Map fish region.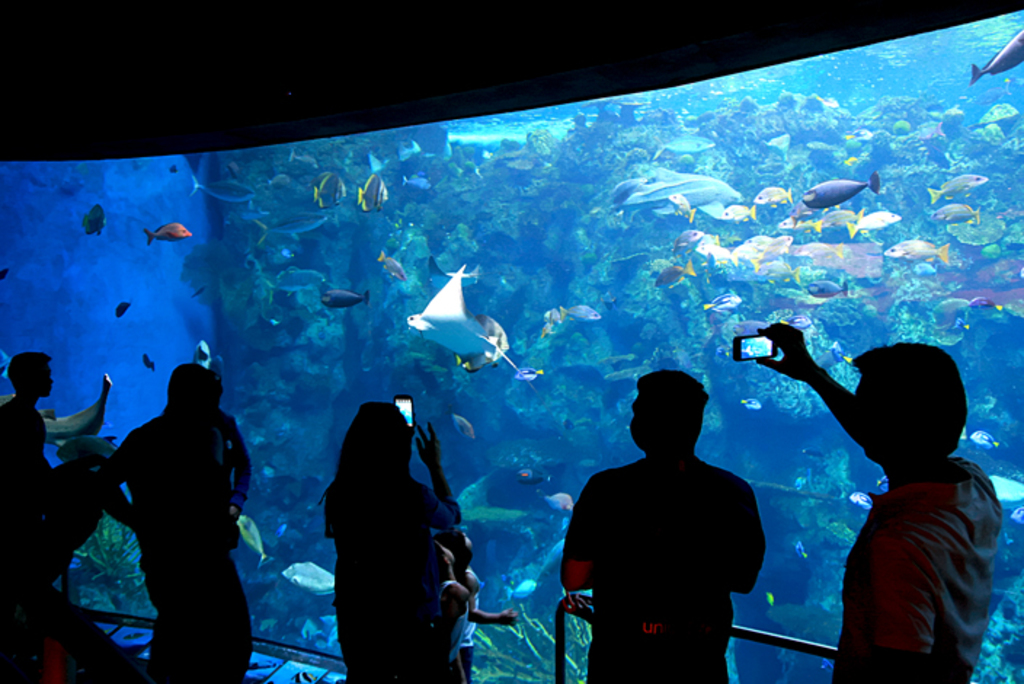
Mapped to crop(541, 311, 560, 330).
